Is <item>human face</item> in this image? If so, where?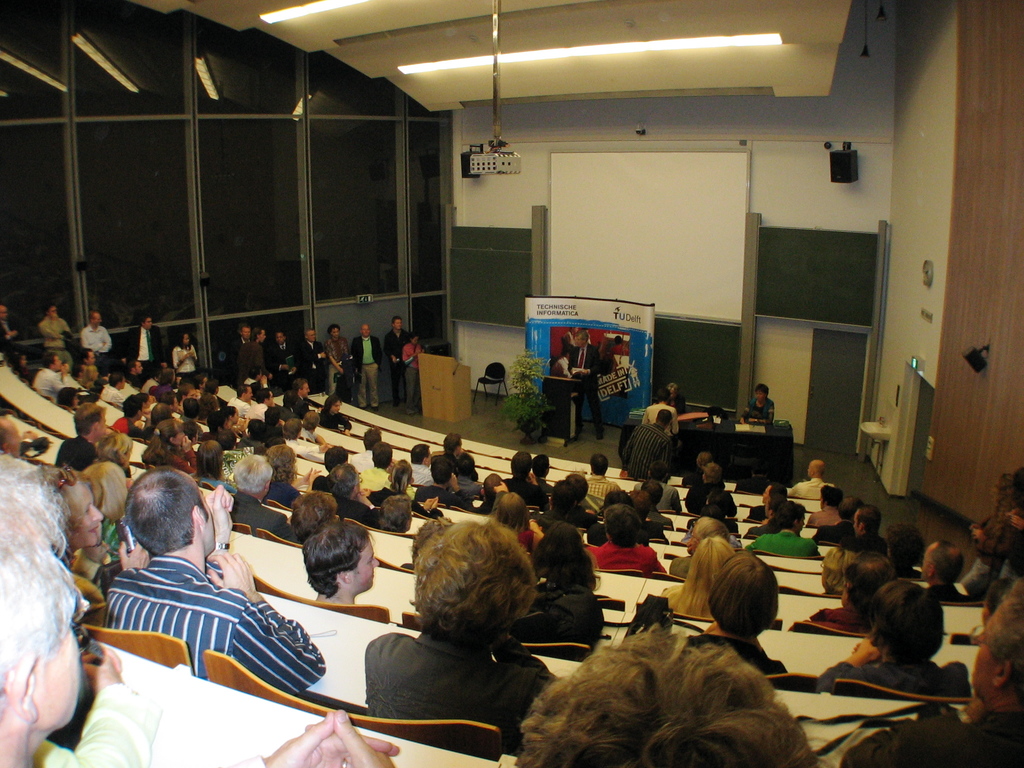
Yes, at 922:540:941:577.
